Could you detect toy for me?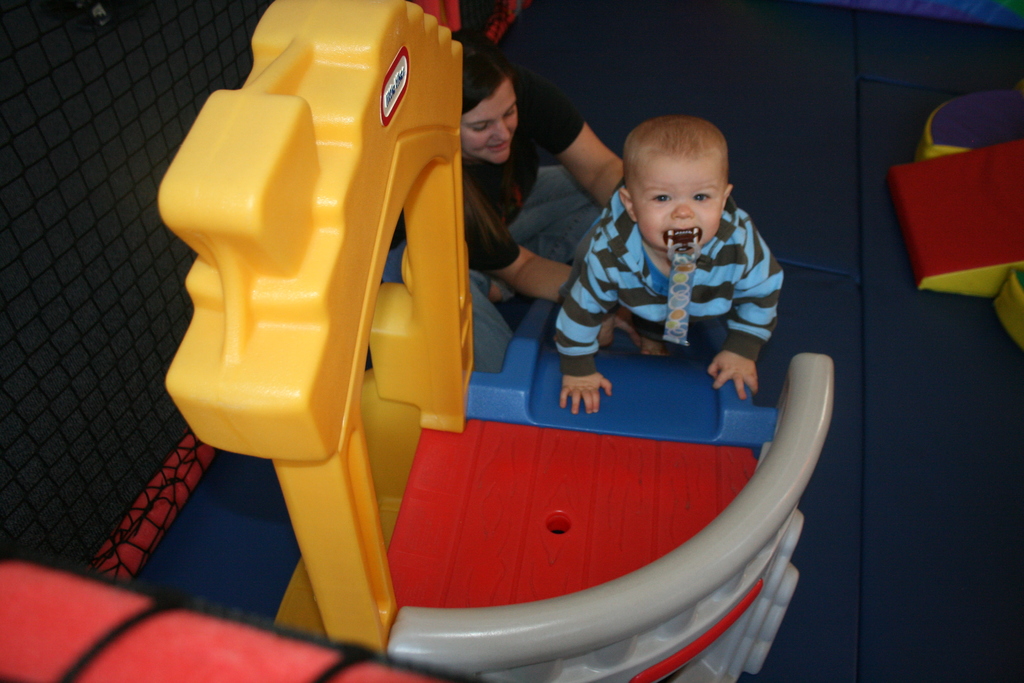
Detection result: x1=161 y1=0 x2=832 y2=682.
